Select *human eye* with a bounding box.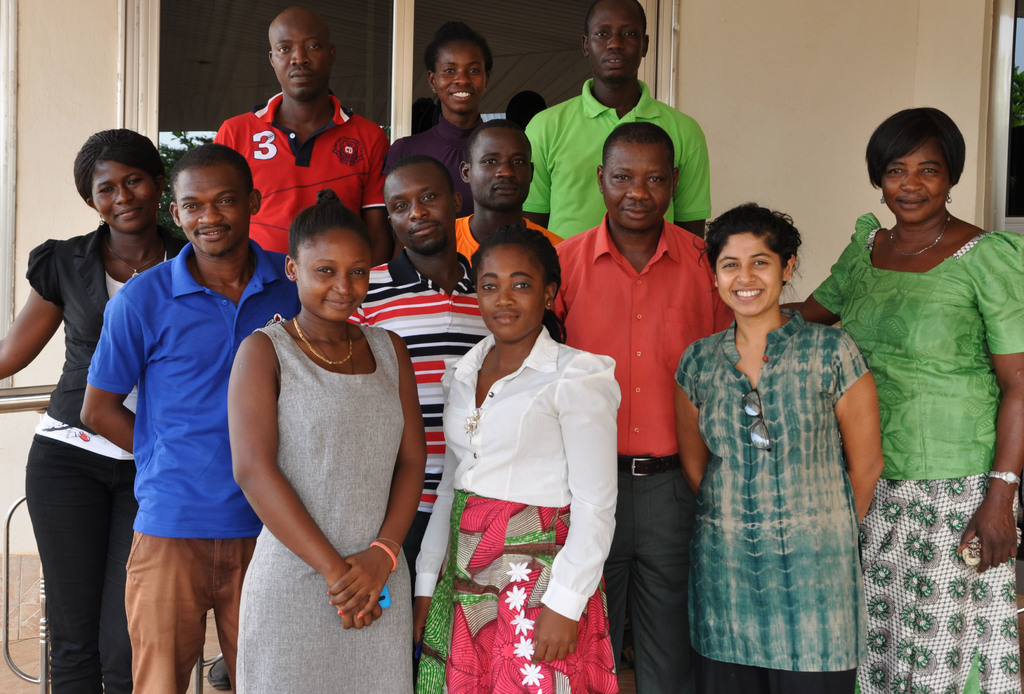
l=753, t=256, r=769, b=269.
